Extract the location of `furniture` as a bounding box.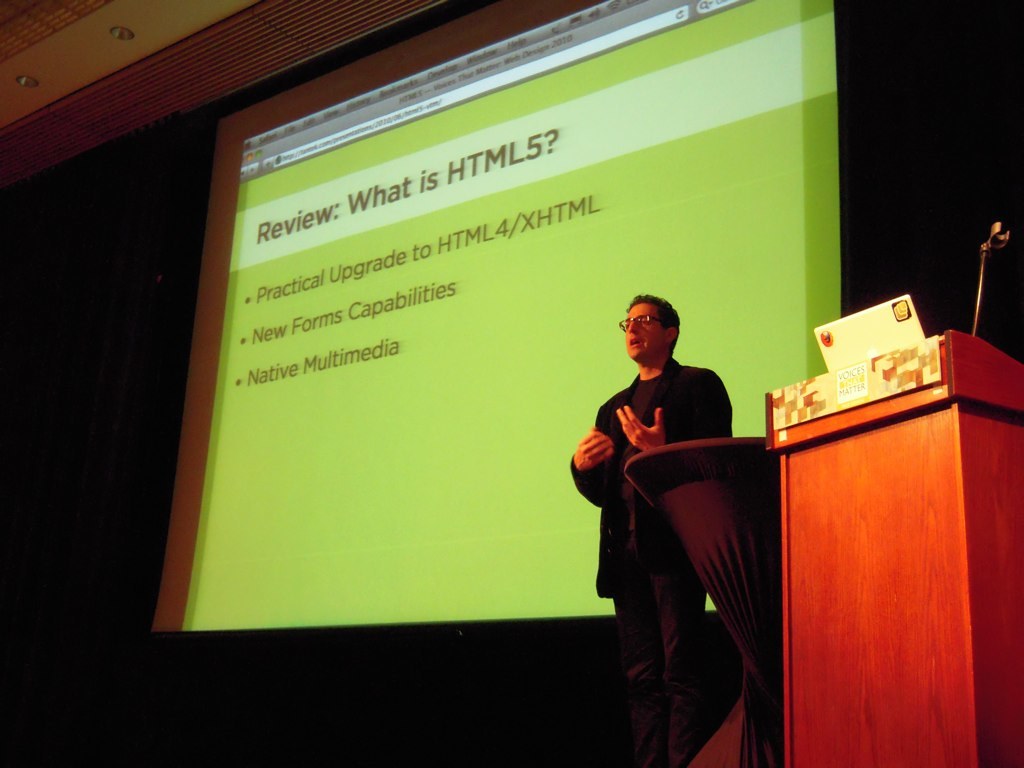
<bbox>623, 433, 783, 767</bbox>.
